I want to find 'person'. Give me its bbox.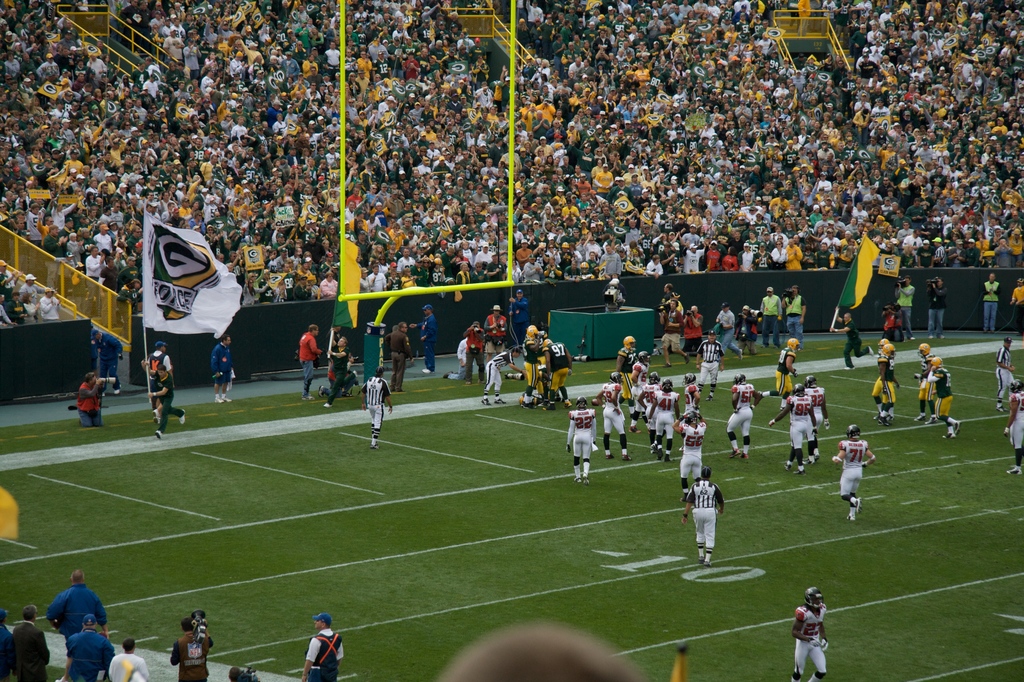
(673,407,709,493).
